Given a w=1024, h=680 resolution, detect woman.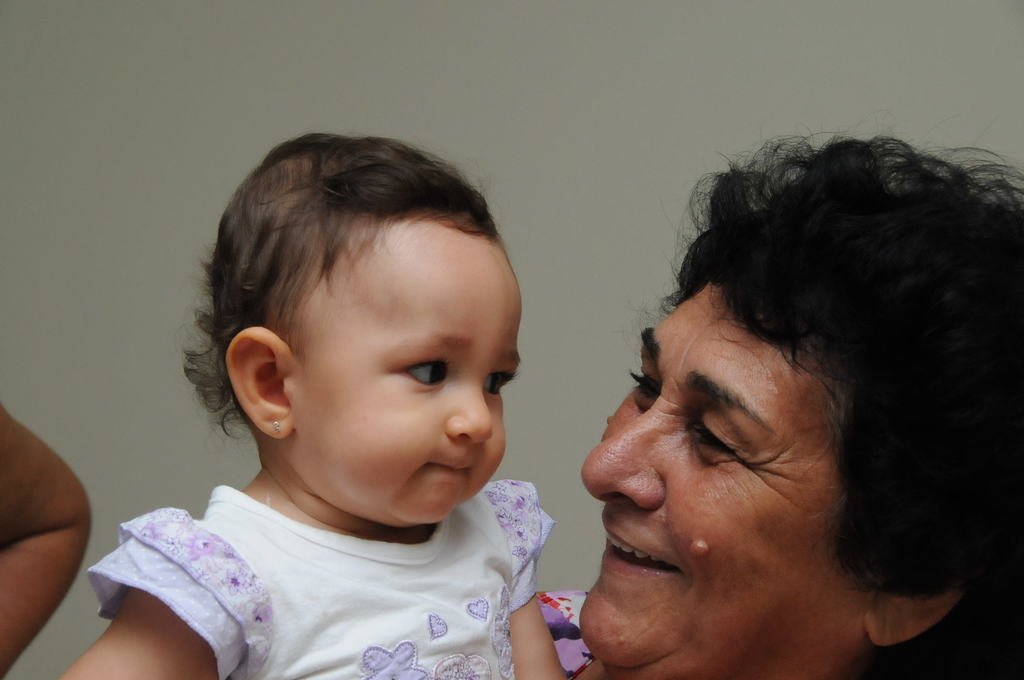
(535,130,1023,679).
